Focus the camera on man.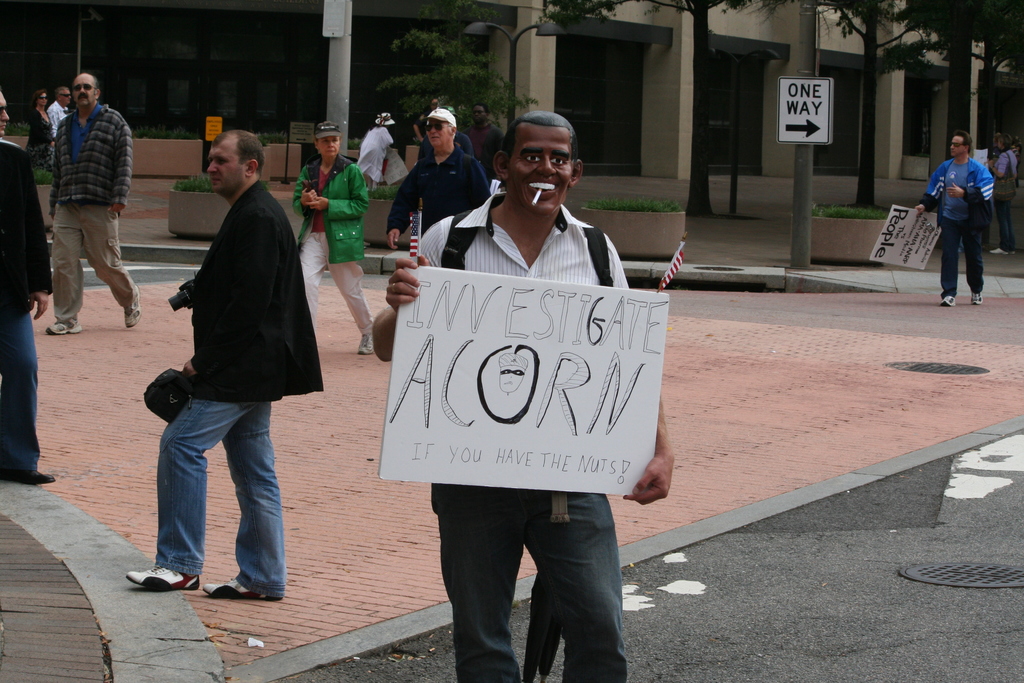
Focus region: Rect(45, 82, 73, 145).
